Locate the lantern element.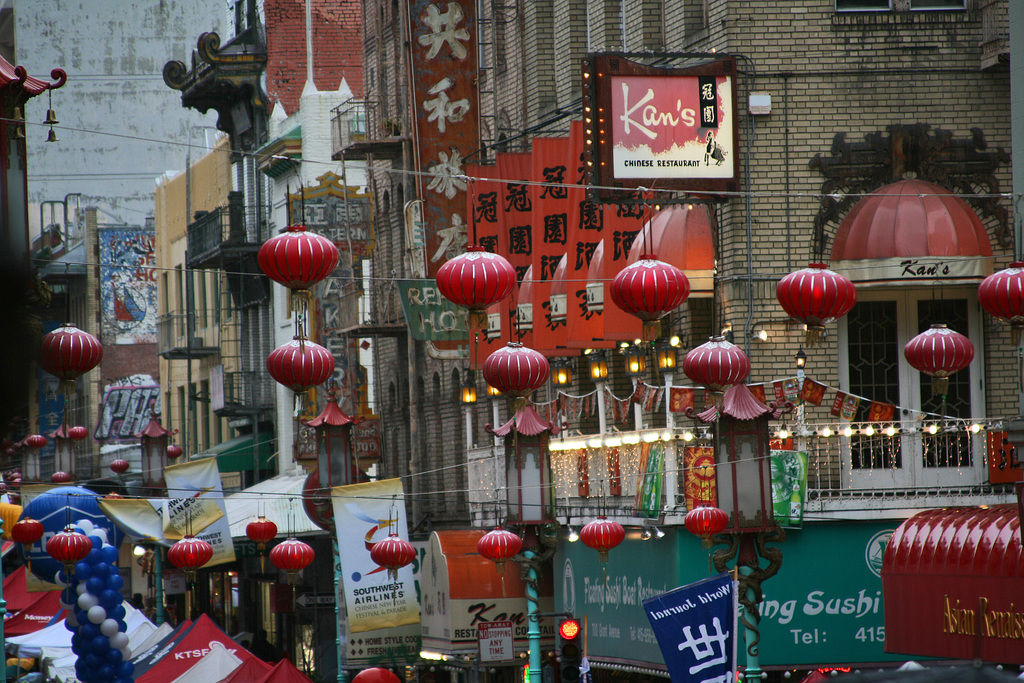
Element bbox: select_region(166, 509, 214, 584).
